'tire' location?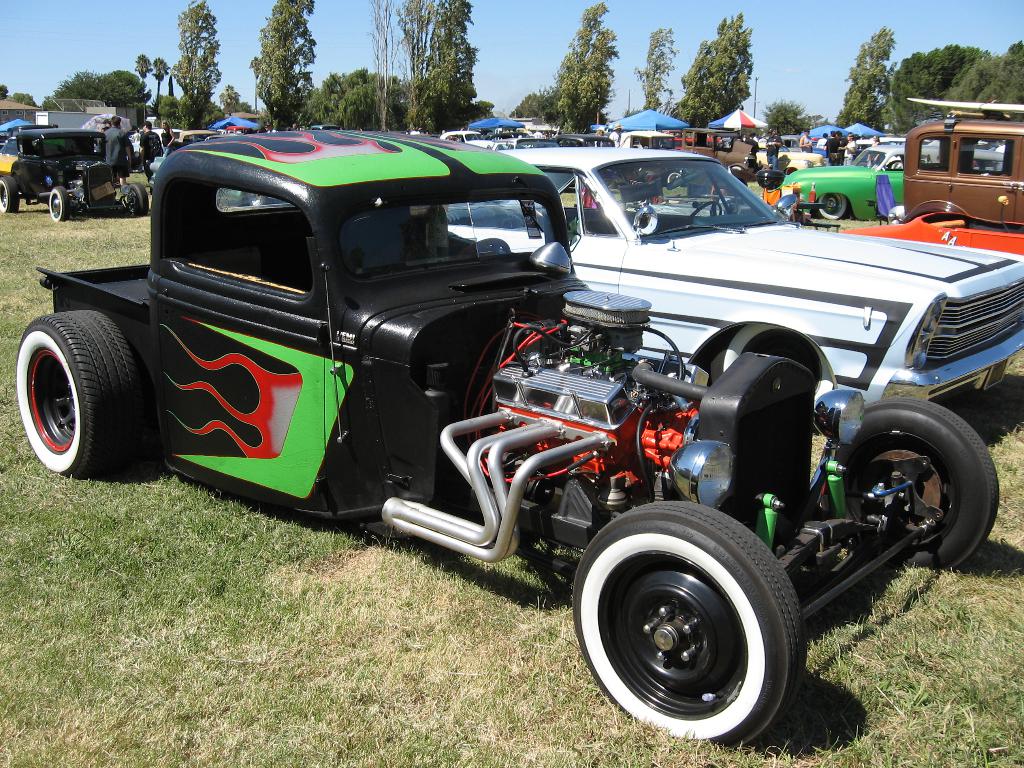
x1=123 y1=183 x2=148 y2=218
